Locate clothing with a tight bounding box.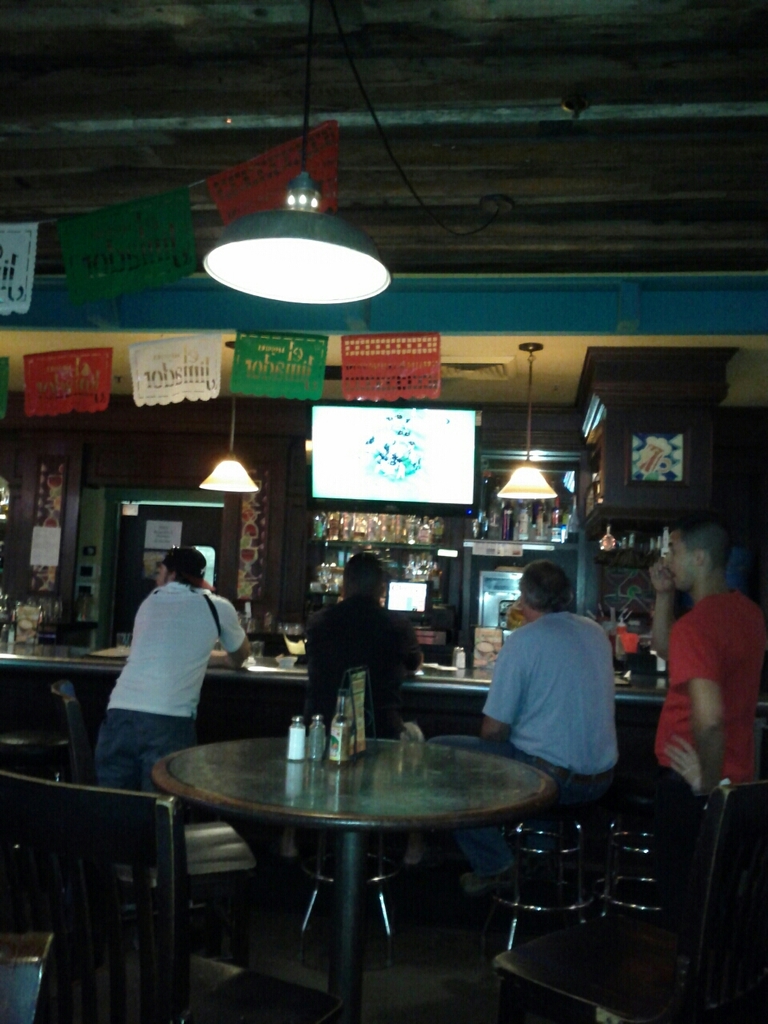
(90,578,258,810).
